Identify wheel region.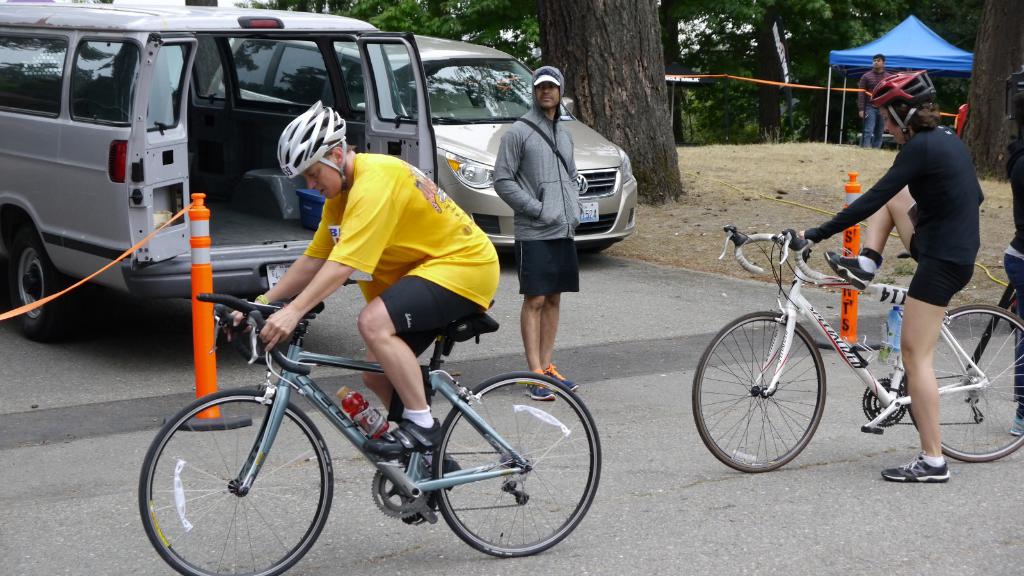
Region: {"x1": 140, "y1": 388, "x2": 335, "y2": 575}.
